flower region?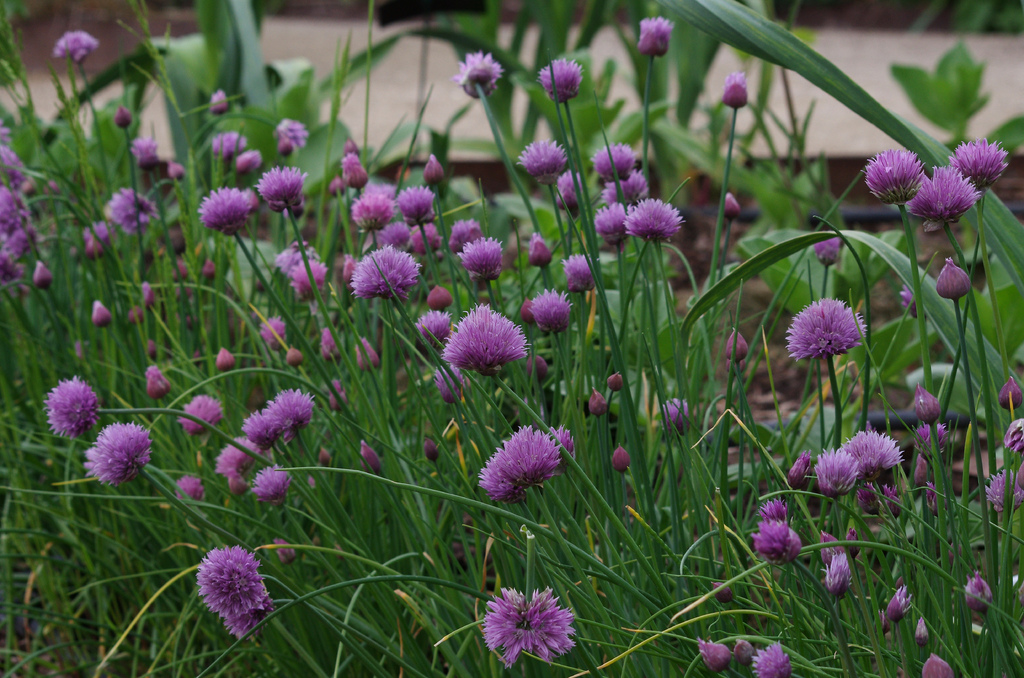
select_region(415, 308, 457, 350)
